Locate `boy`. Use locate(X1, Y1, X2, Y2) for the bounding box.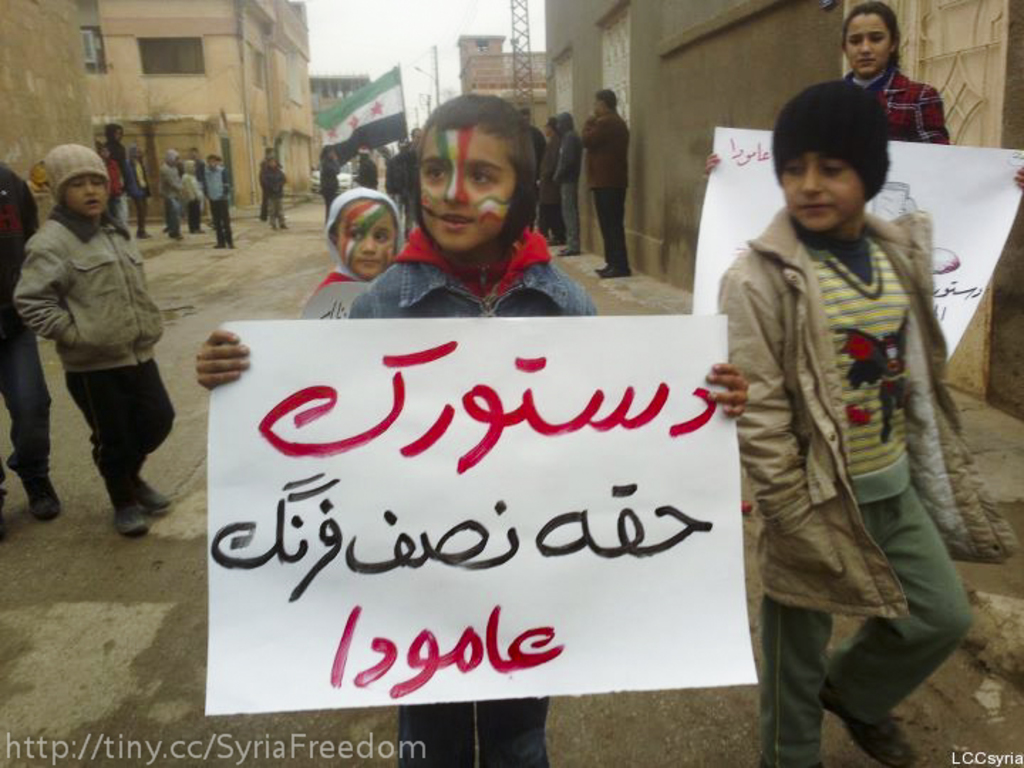
locate(17, 145, 175, 533).
